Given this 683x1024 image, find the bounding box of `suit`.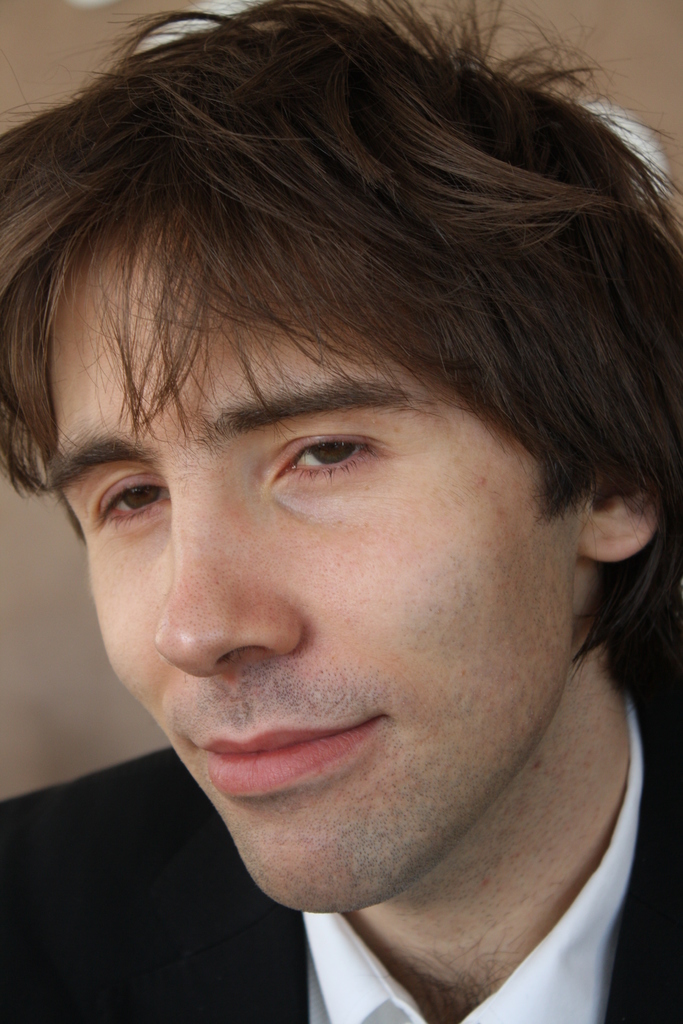
{"x1": 0, "y1": 687, "x2": 682, "y2": 1023}.
